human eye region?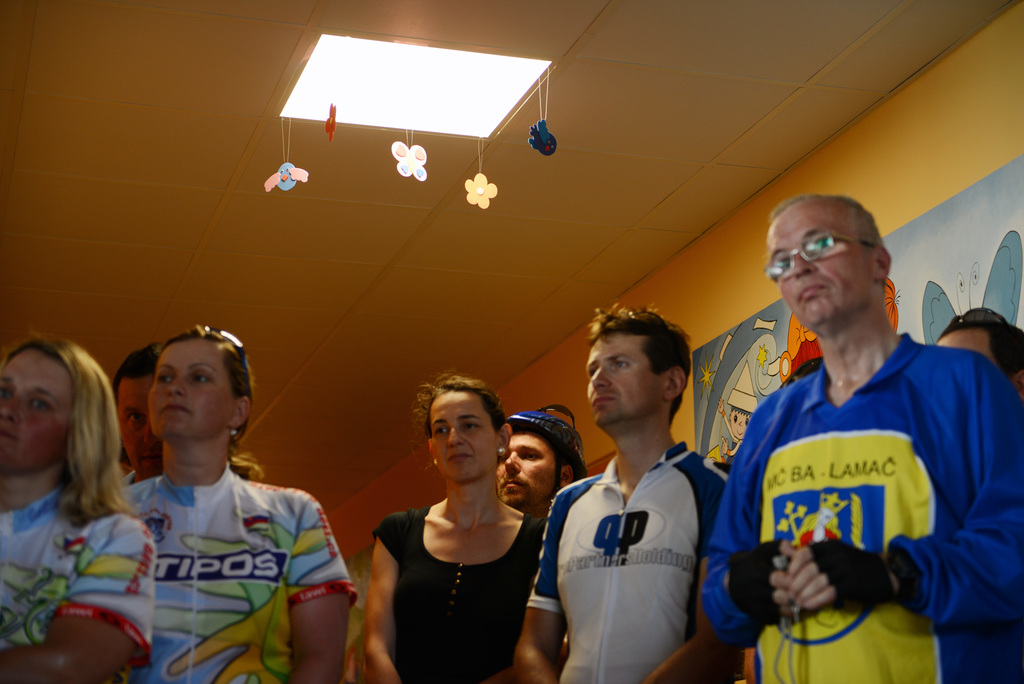
x1=611 y1=354 x2=630 y2=375
